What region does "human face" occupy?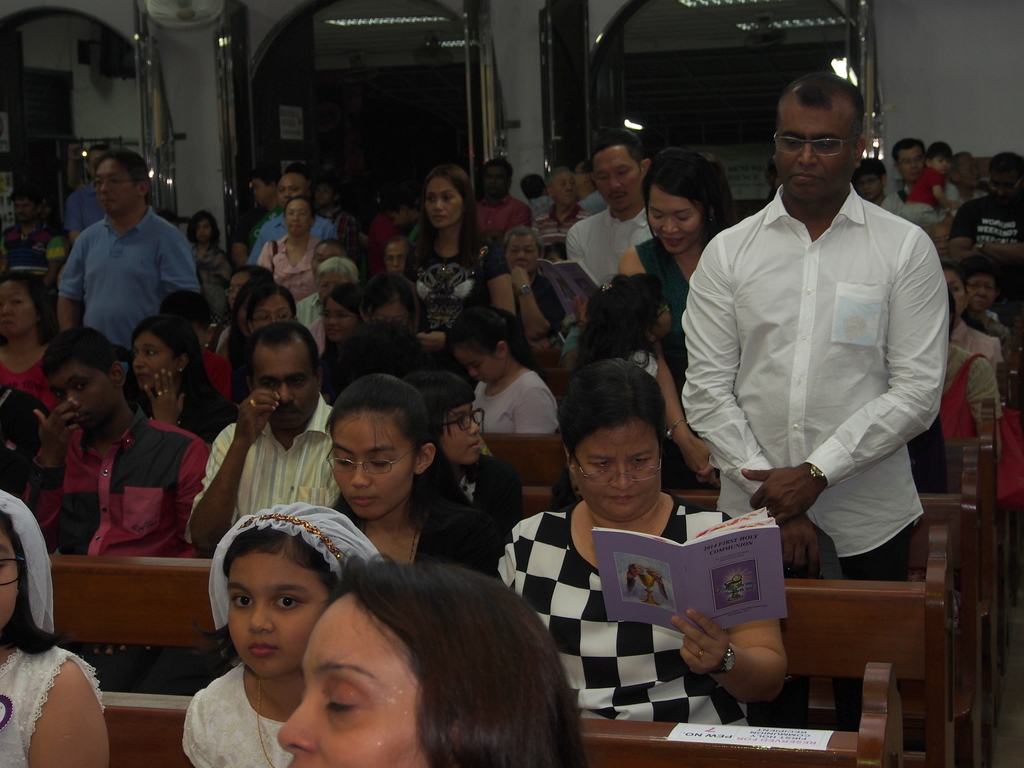
<region>895, 145, 923, 177</region>.
